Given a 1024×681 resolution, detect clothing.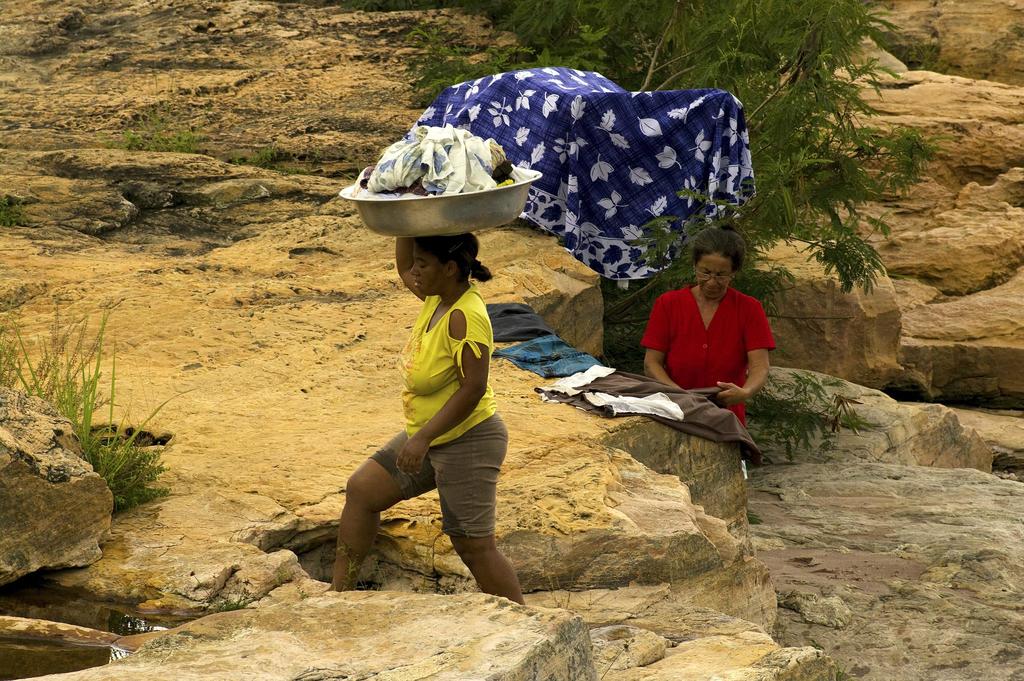
l=367, t=283, r=513, b=548.
